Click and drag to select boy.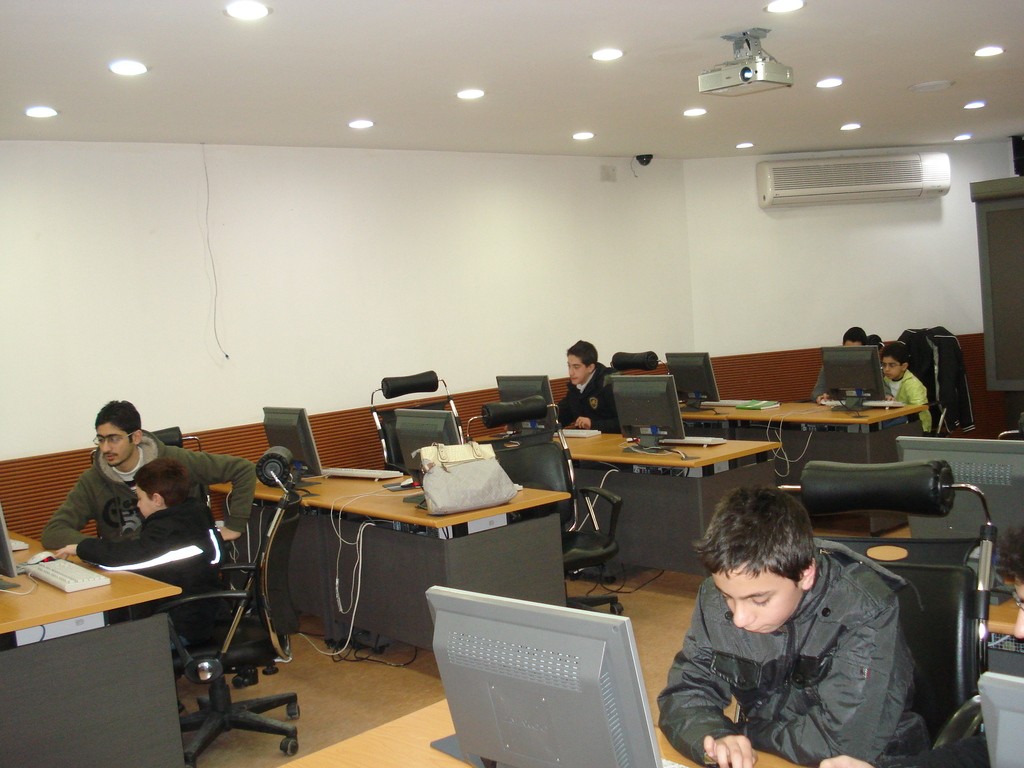
Selection: <box>879,341,933,442</box>.
